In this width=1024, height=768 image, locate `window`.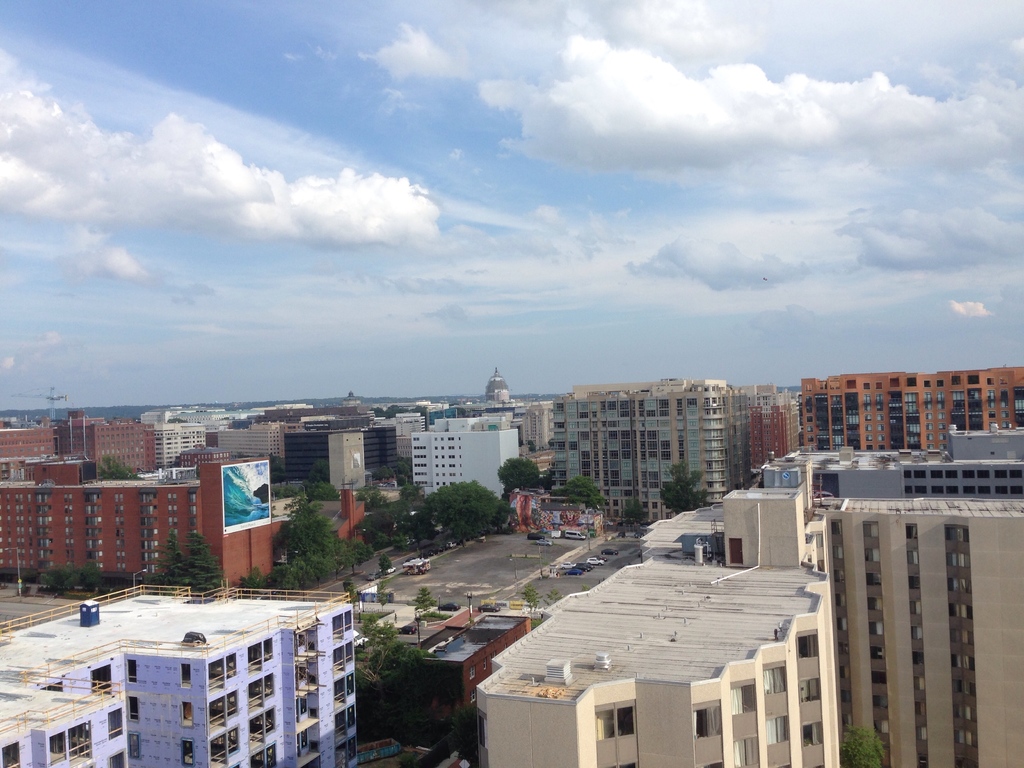
Bounding box: (x1=694, y1=699, x2=723, y2=739).
